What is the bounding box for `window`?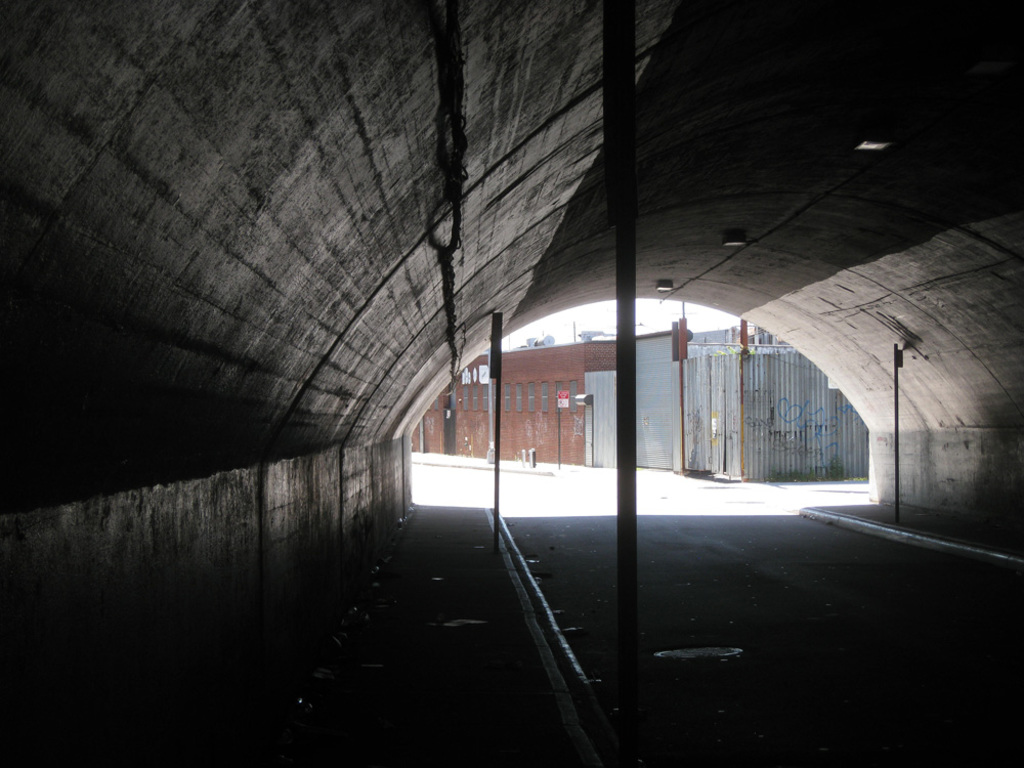
<region>472, 385, 481, 412</region>.
